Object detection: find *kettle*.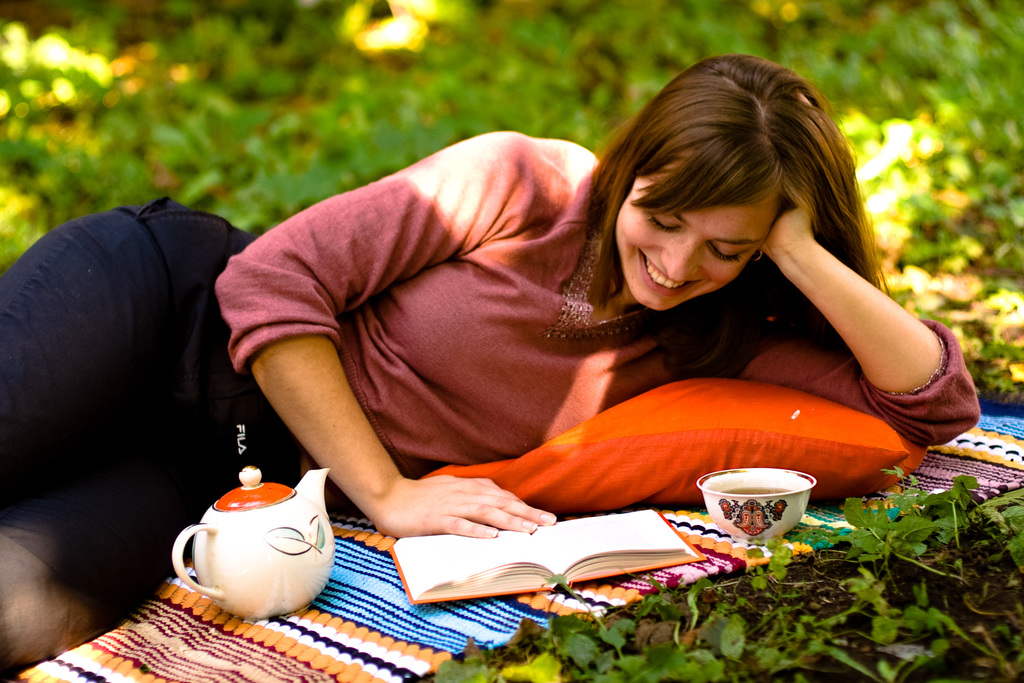
box=[170, 469, 333, 618].
